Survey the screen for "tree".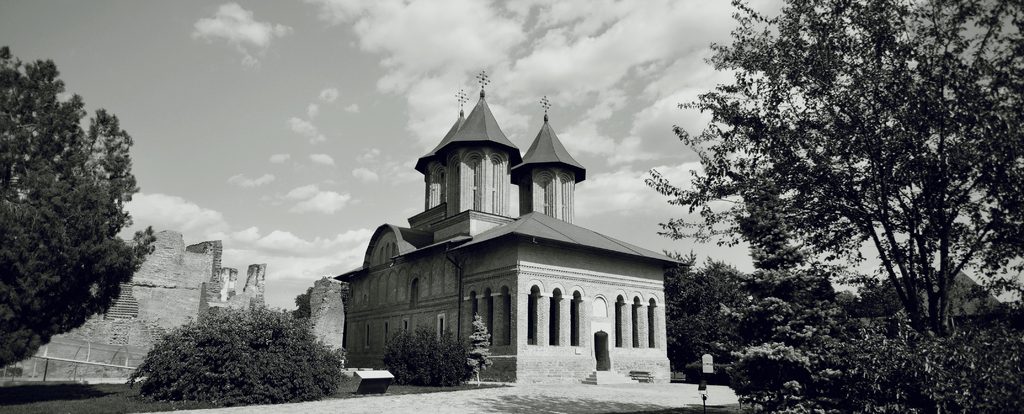
Survey found: pyautogui.locateOnScreen(127, 306, 348, 406).
